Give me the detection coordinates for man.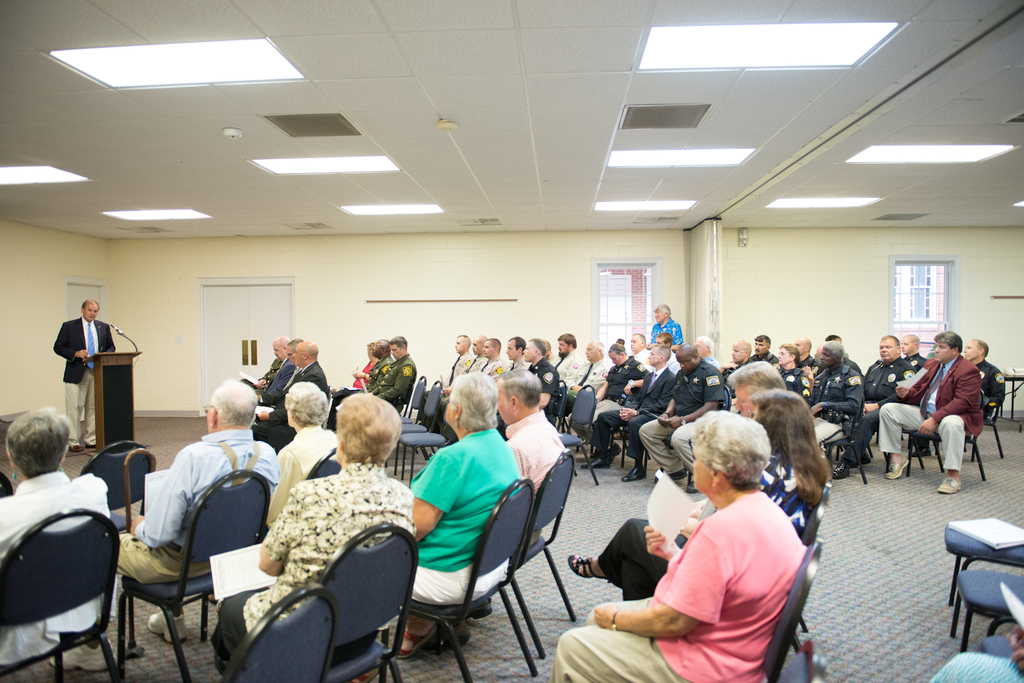
box(829, 337, 917, 483).
